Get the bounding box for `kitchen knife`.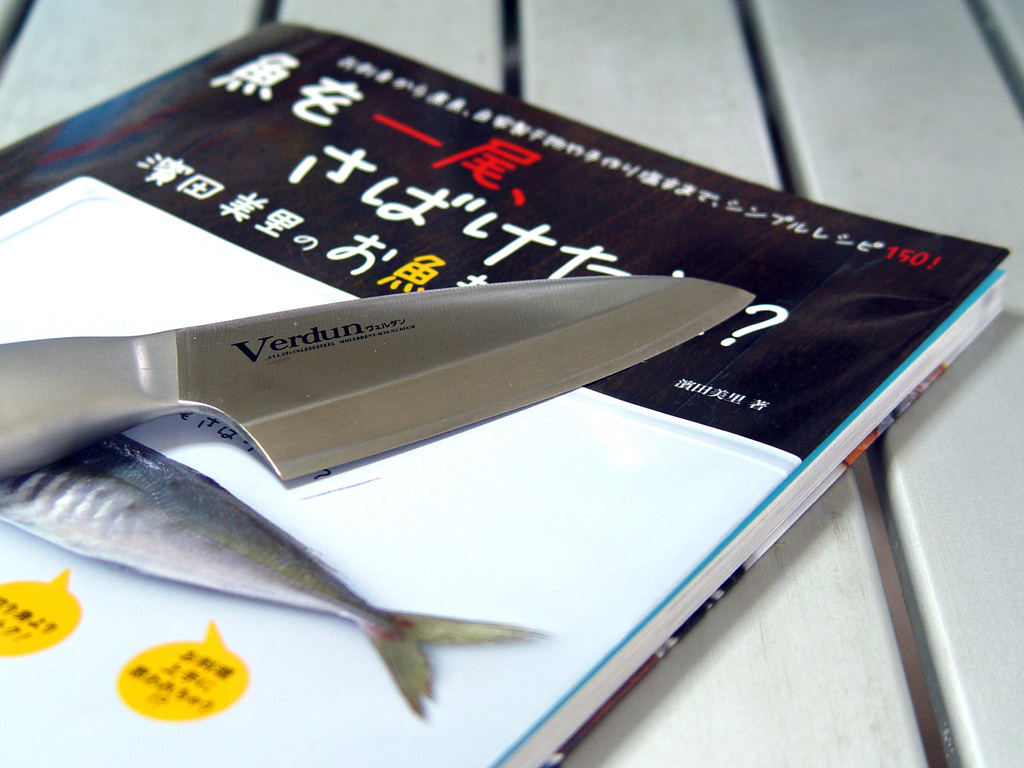
left=0, top=272, right=753, bottom=486.
